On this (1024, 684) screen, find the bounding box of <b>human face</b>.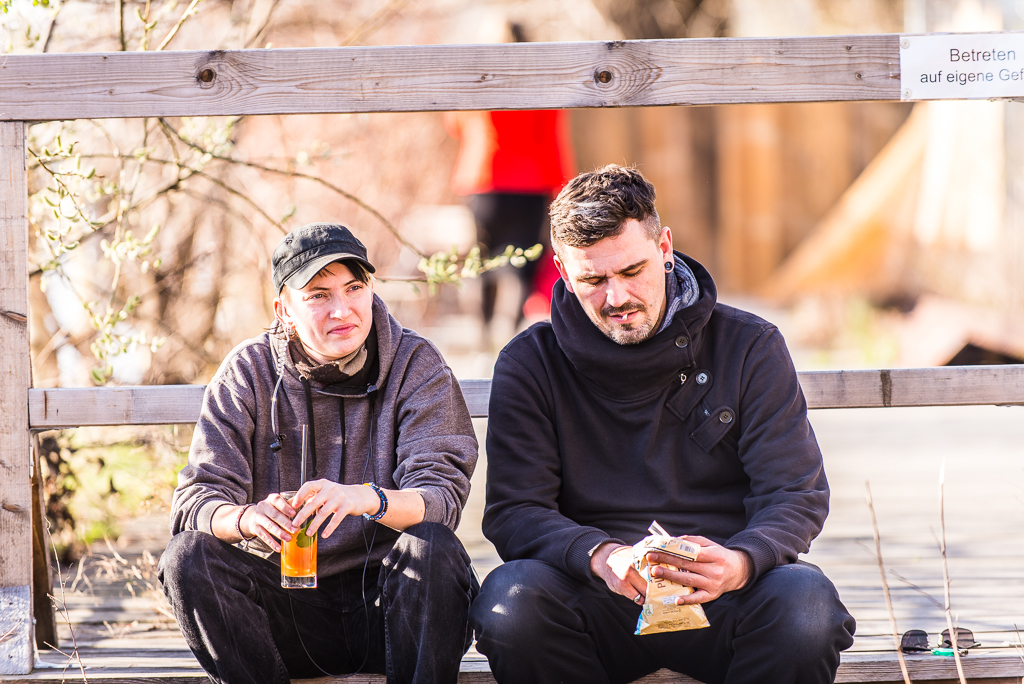
Bounding box: select_region(287, 270, 374, 359).
